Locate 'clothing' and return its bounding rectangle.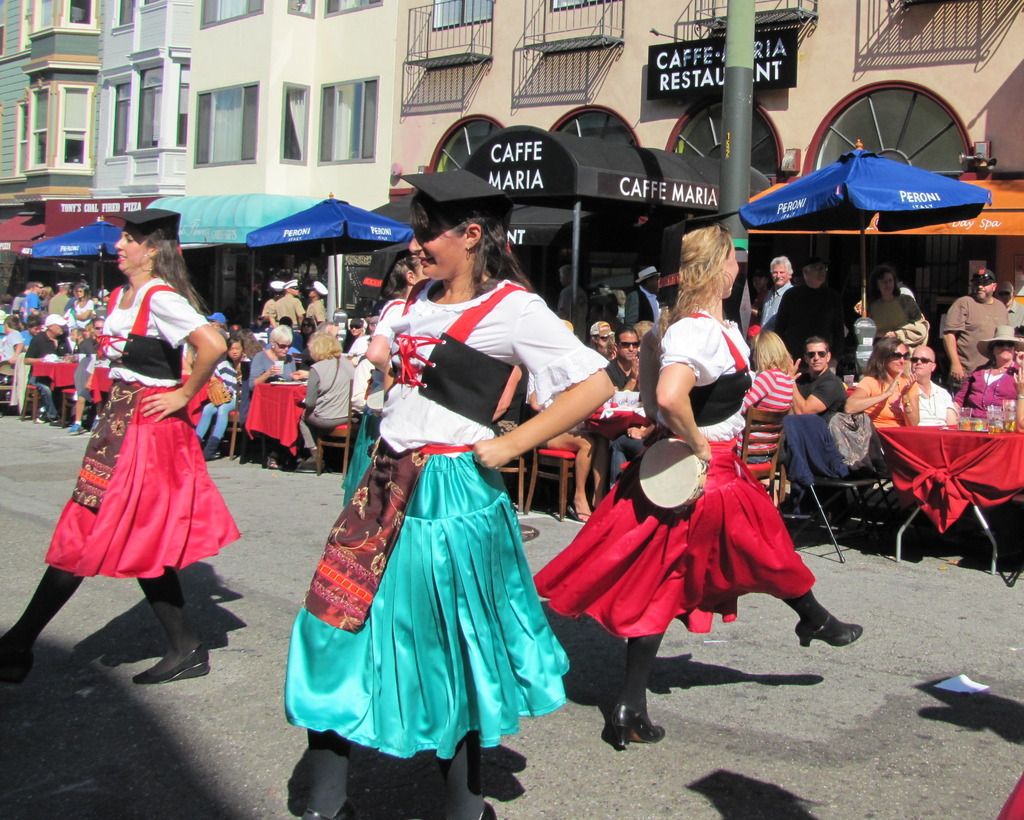
{"left": 299, "top": 264, "right": 579, "bottom": 743}.
